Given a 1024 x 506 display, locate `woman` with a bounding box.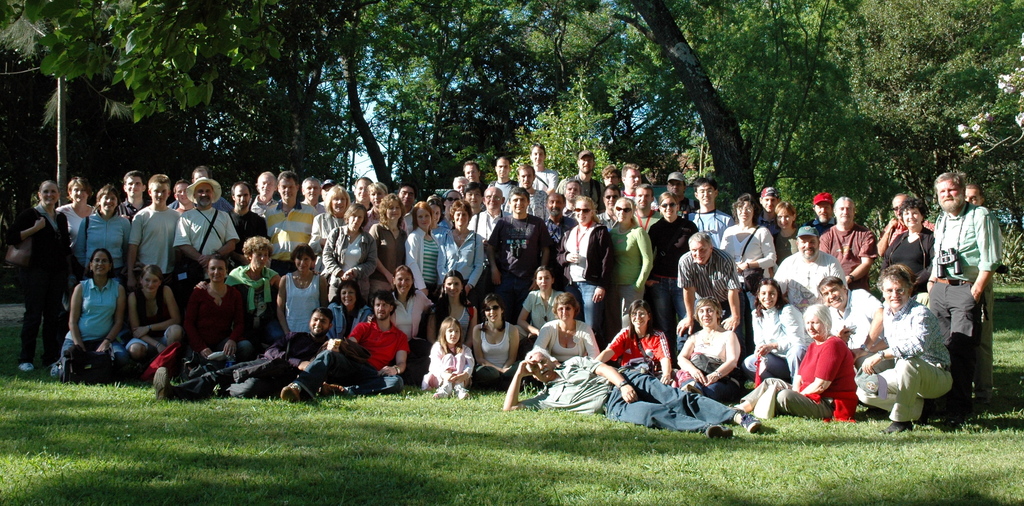
Located: Rect(126, 259, 180, 371).
